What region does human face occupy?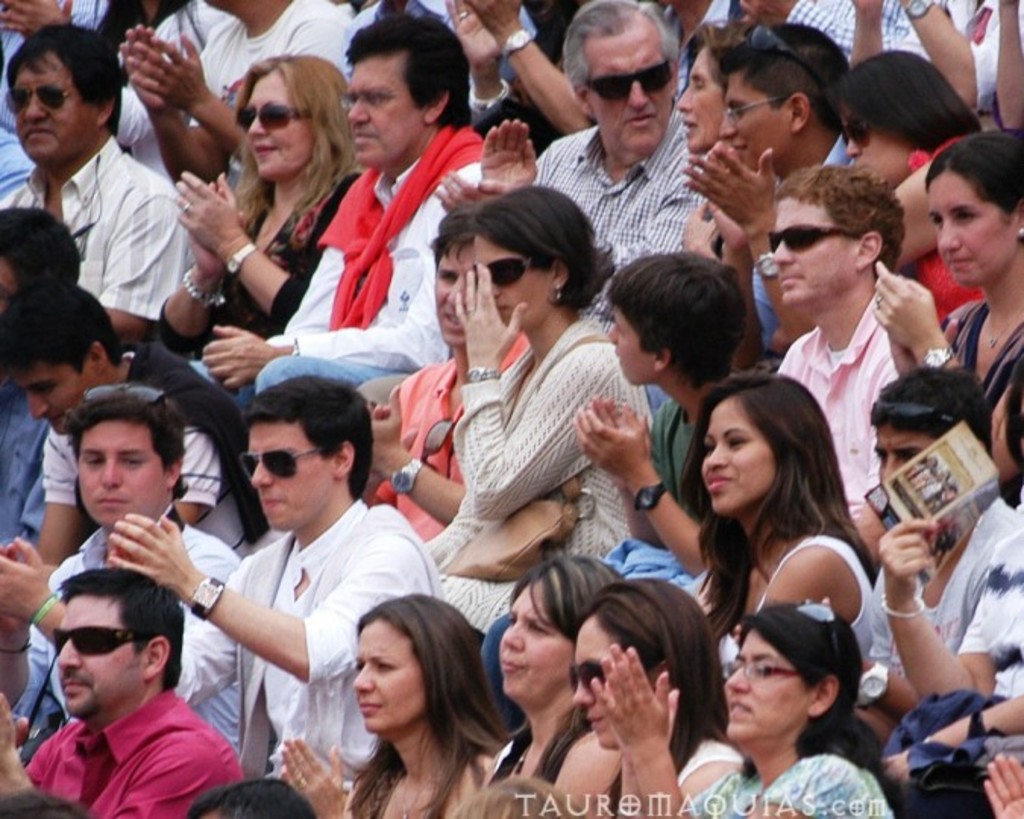
(347,617,422,730).
